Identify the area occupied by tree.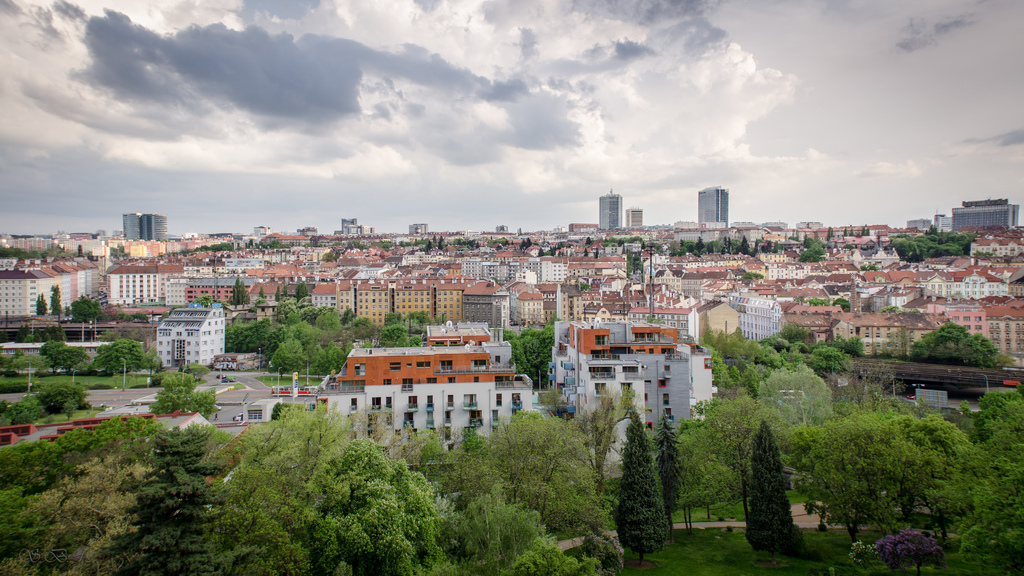
Area: [290, 280, 309, 302].
